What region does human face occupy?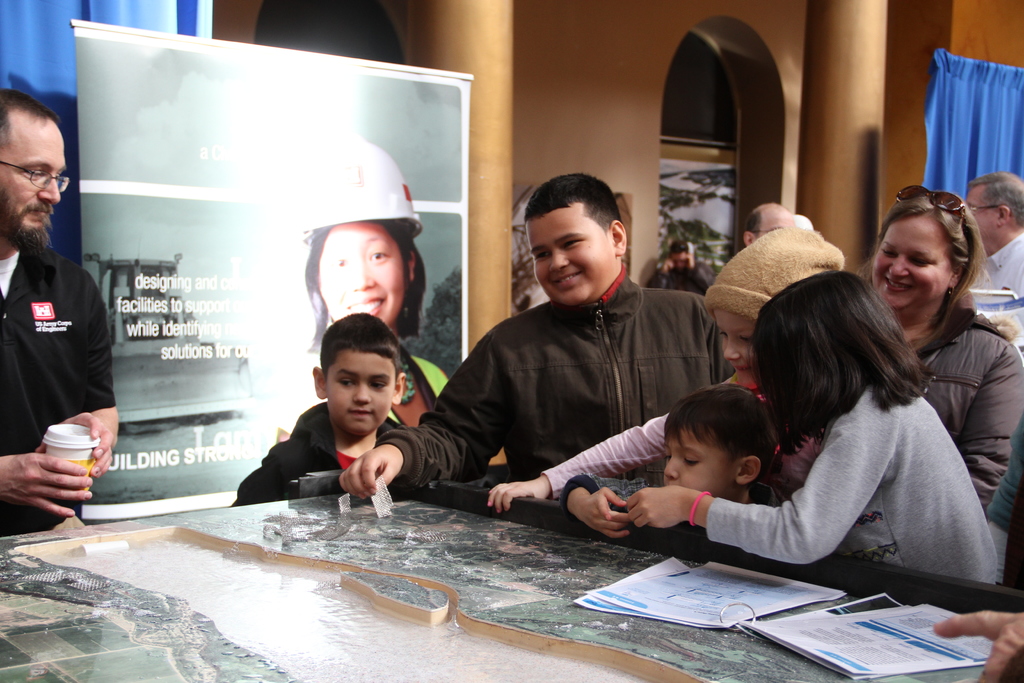
[left=662, top=427, right=732, bottom=496].
